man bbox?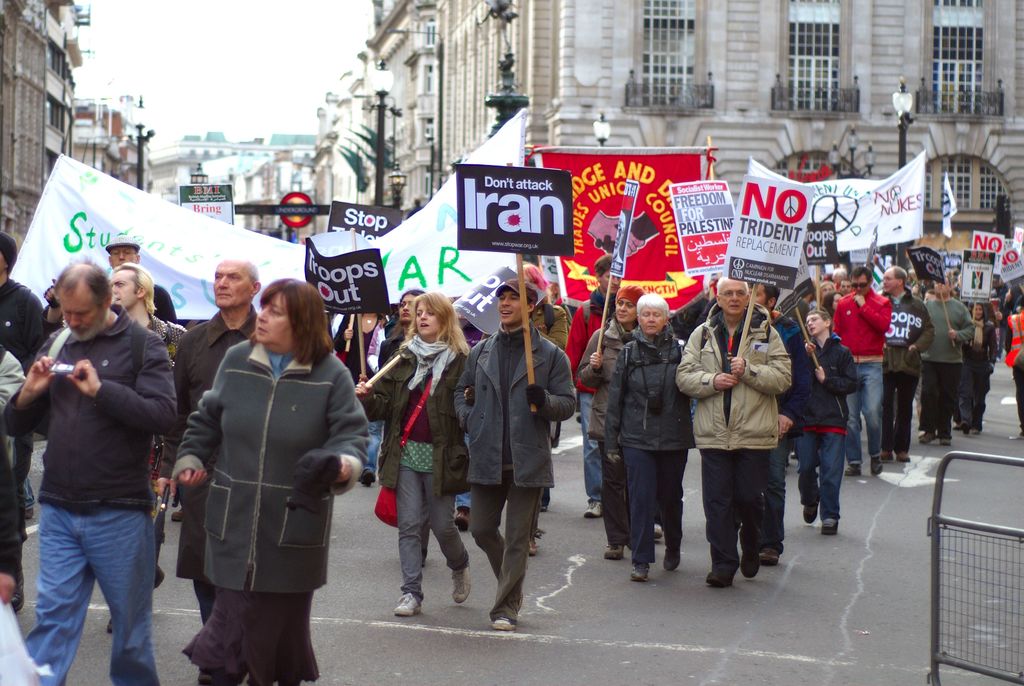
(left=101, top=229, right=186, bottom=323)
